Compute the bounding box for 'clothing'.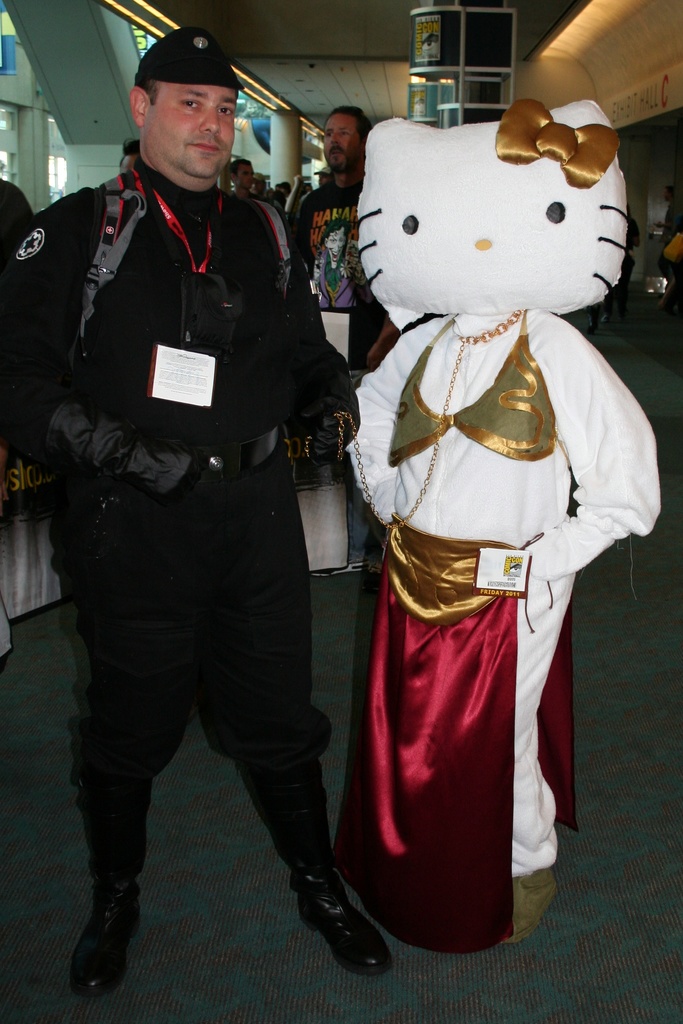
350 191 631 949.
